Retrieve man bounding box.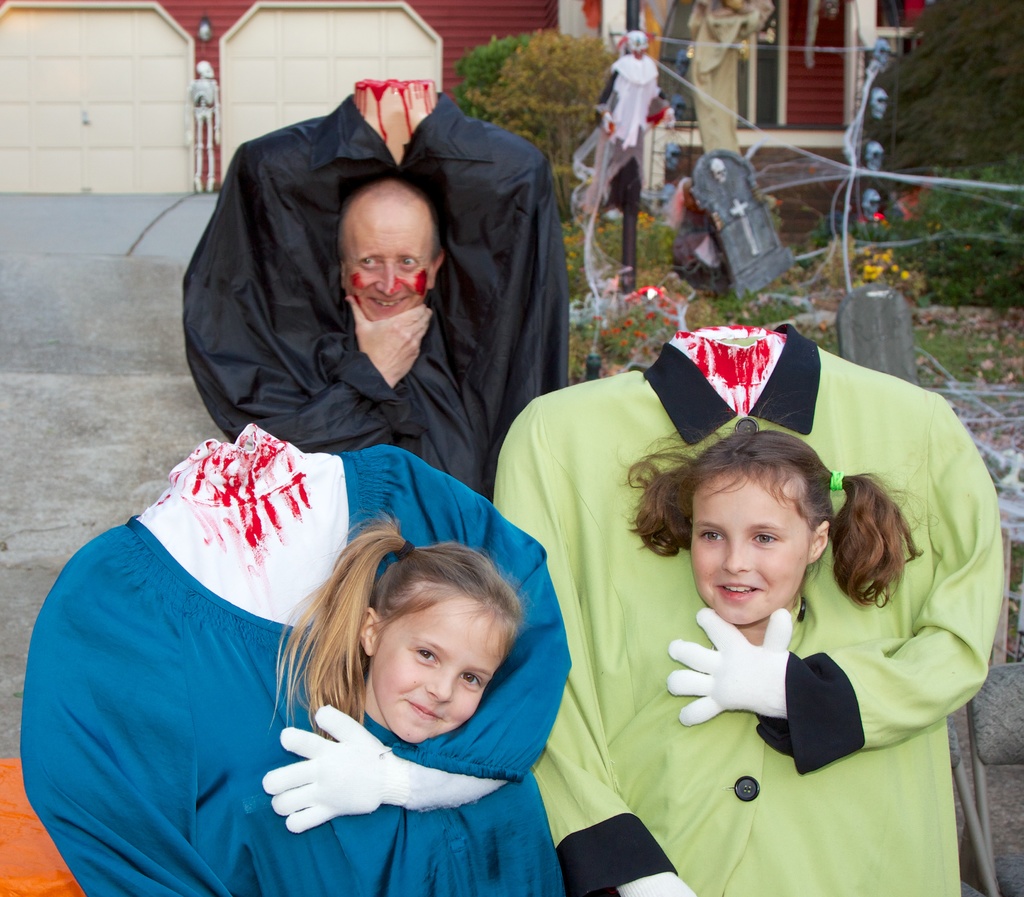
Bounding box: (x1=221, y1=170, x2=511, y2=492).
